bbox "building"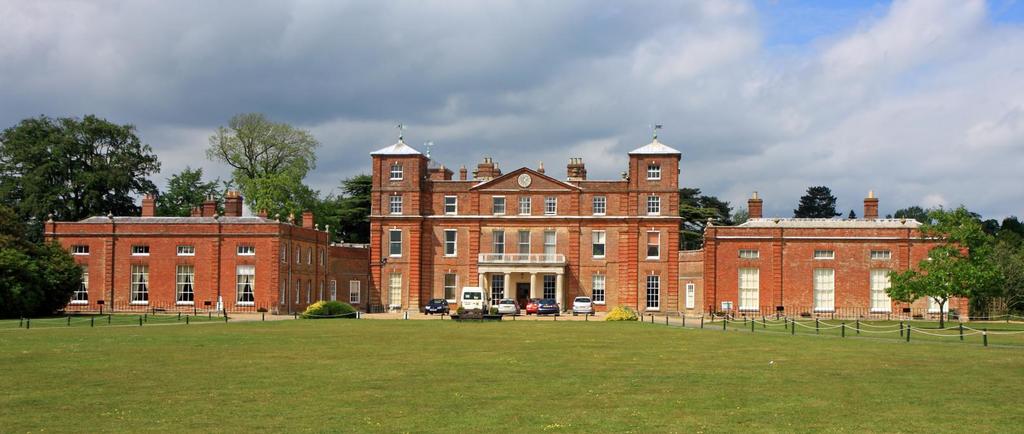
[left=34, top=127, right=977, bottom=323]
